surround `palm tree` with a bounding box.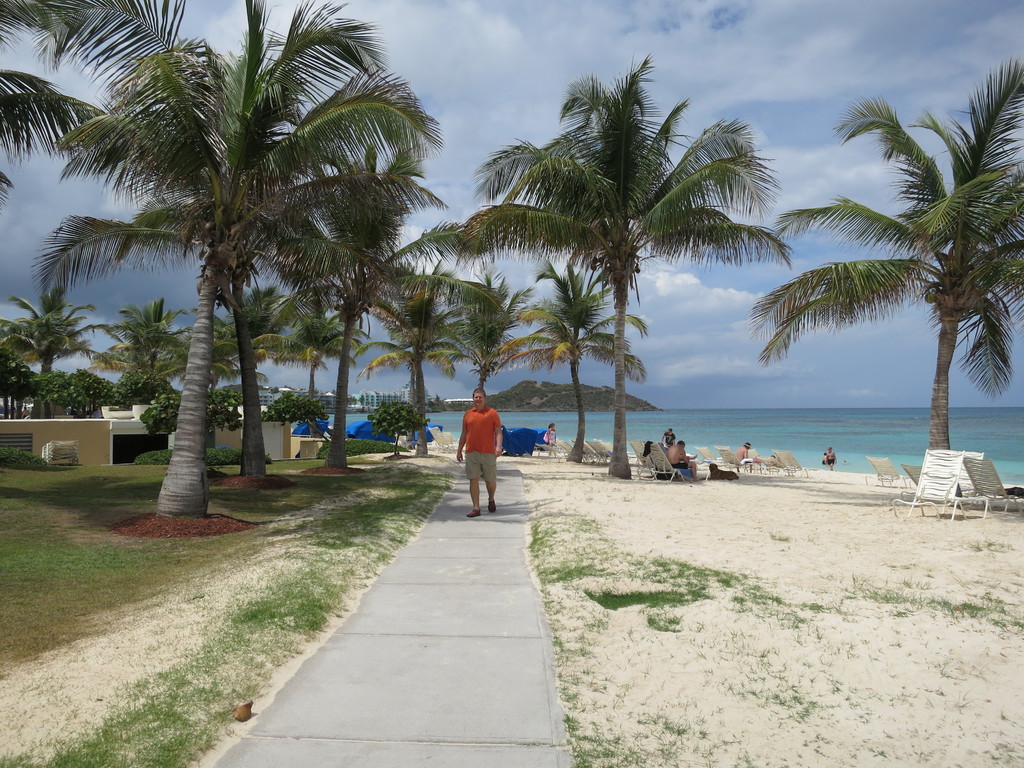
[449,273,569,392].
